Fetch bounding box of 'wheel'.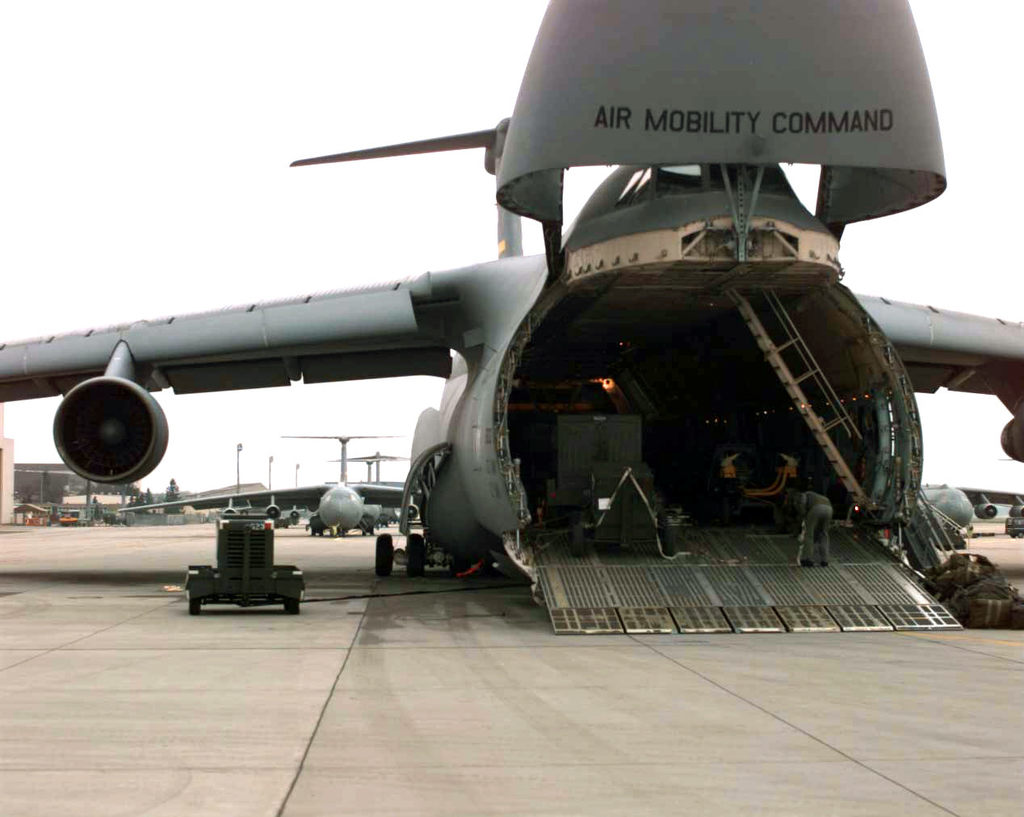
Bbox: pyautogui.locateOnScreen(374, 533, 391, 575).
